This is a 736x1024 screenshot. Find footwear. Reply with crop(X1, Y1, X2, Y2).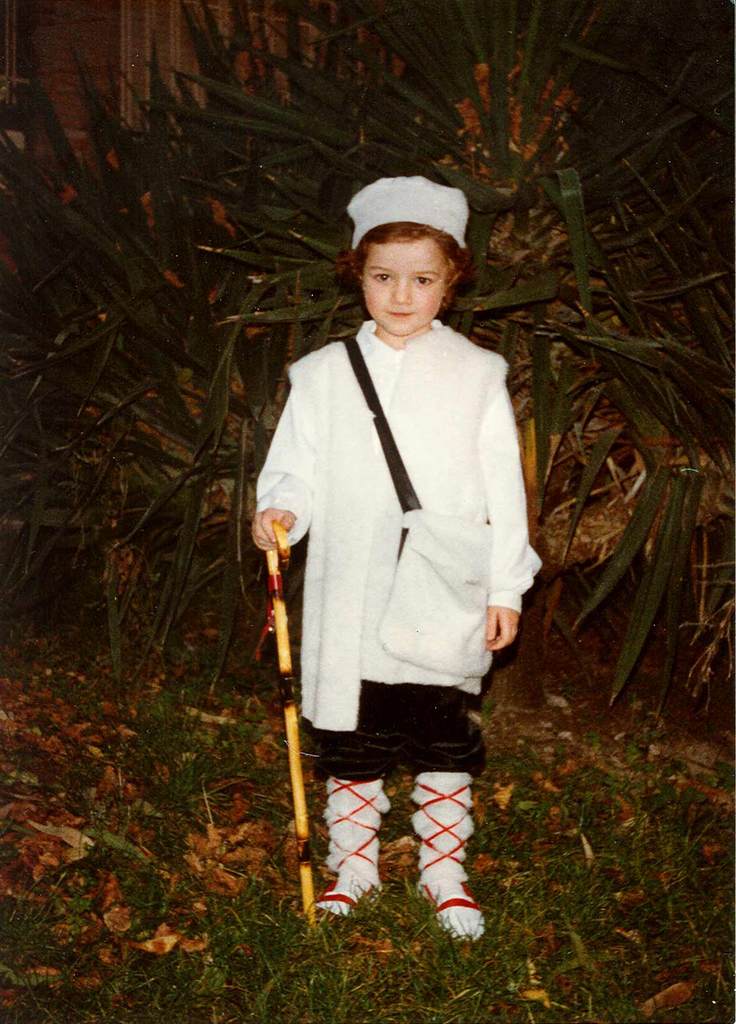
crop(413, 795, 486, 953).
